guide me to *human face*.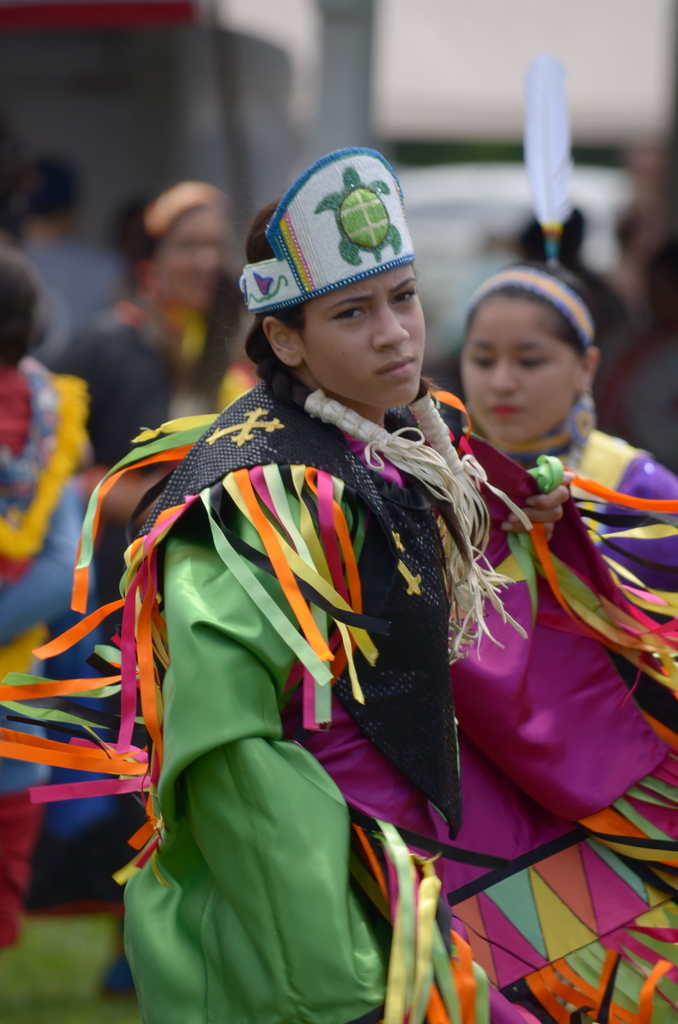
Guidance: pyautogui.locateOnScreen(460, 298, 577, 433).
